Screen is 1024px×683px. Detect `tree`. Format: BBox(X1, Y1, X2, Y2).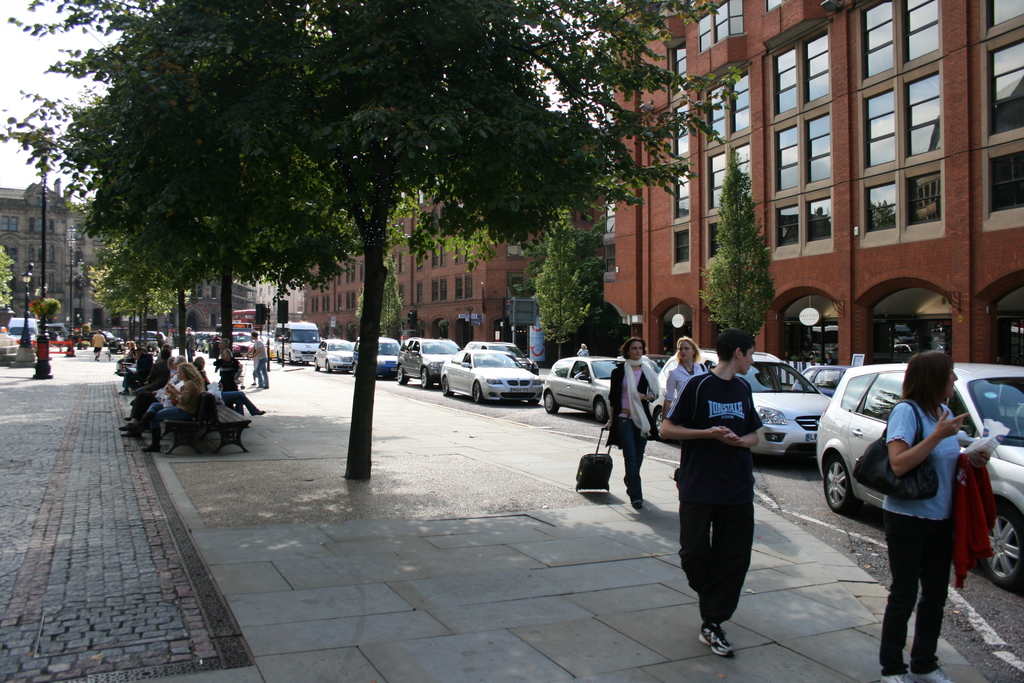
BBox(357, 247, 412, 338).
